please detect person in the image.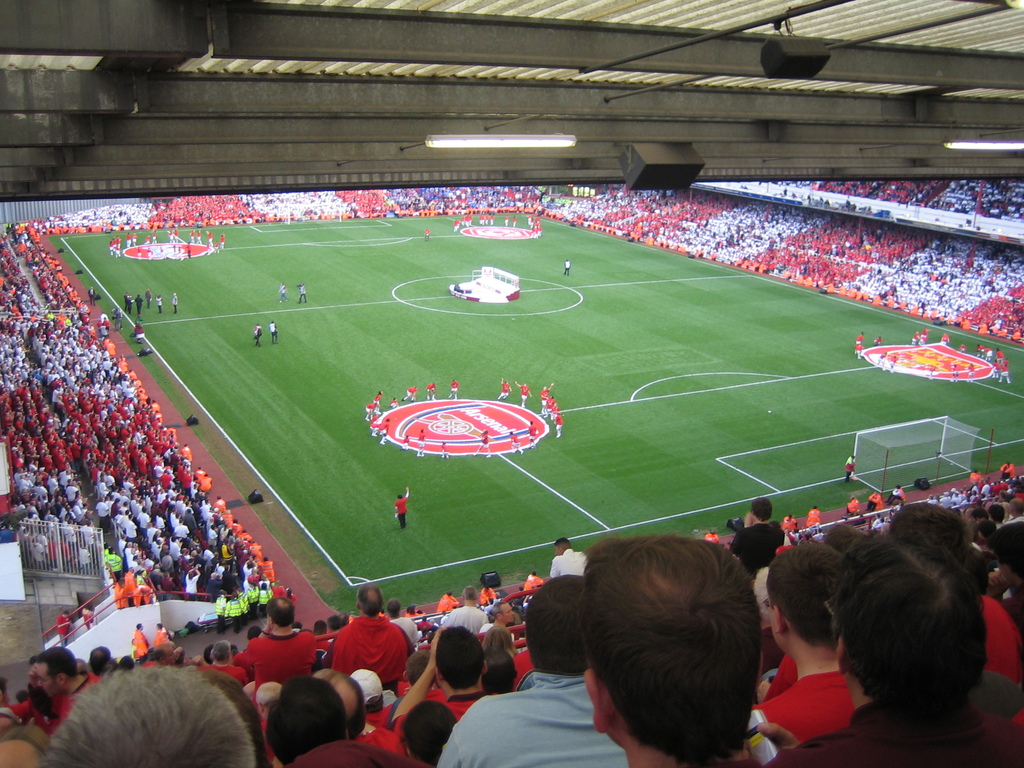
867/492/881/513.
